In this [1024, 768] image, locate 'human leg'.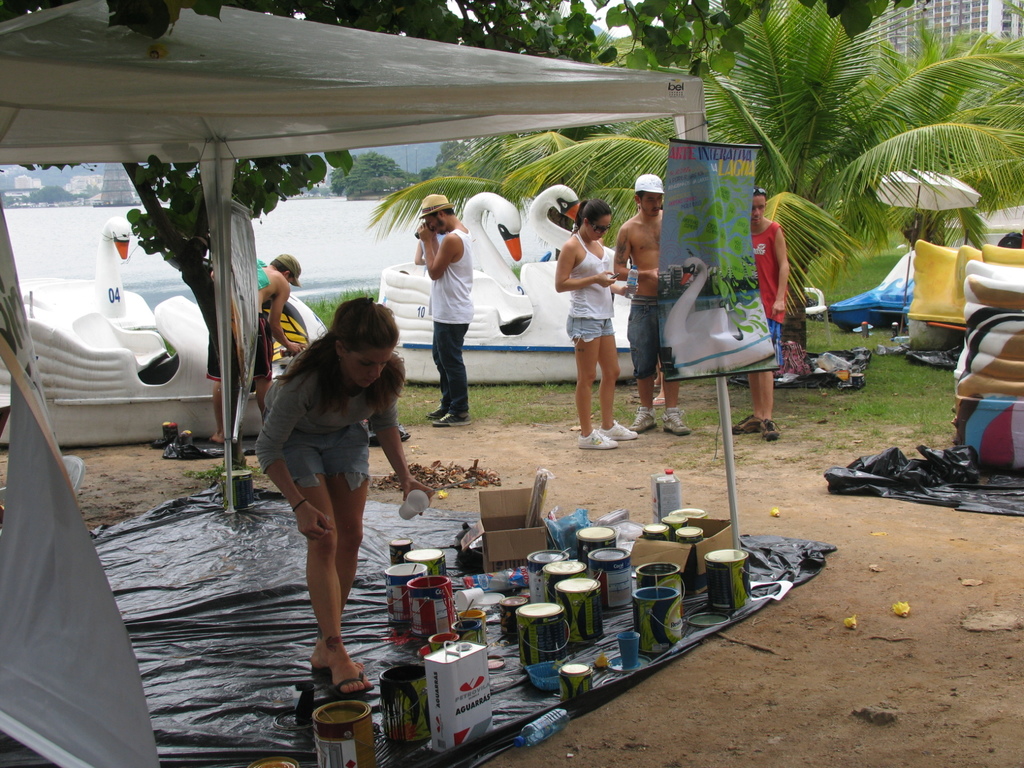
Bounding box: <region>761, 318, 778, 440</region>.
